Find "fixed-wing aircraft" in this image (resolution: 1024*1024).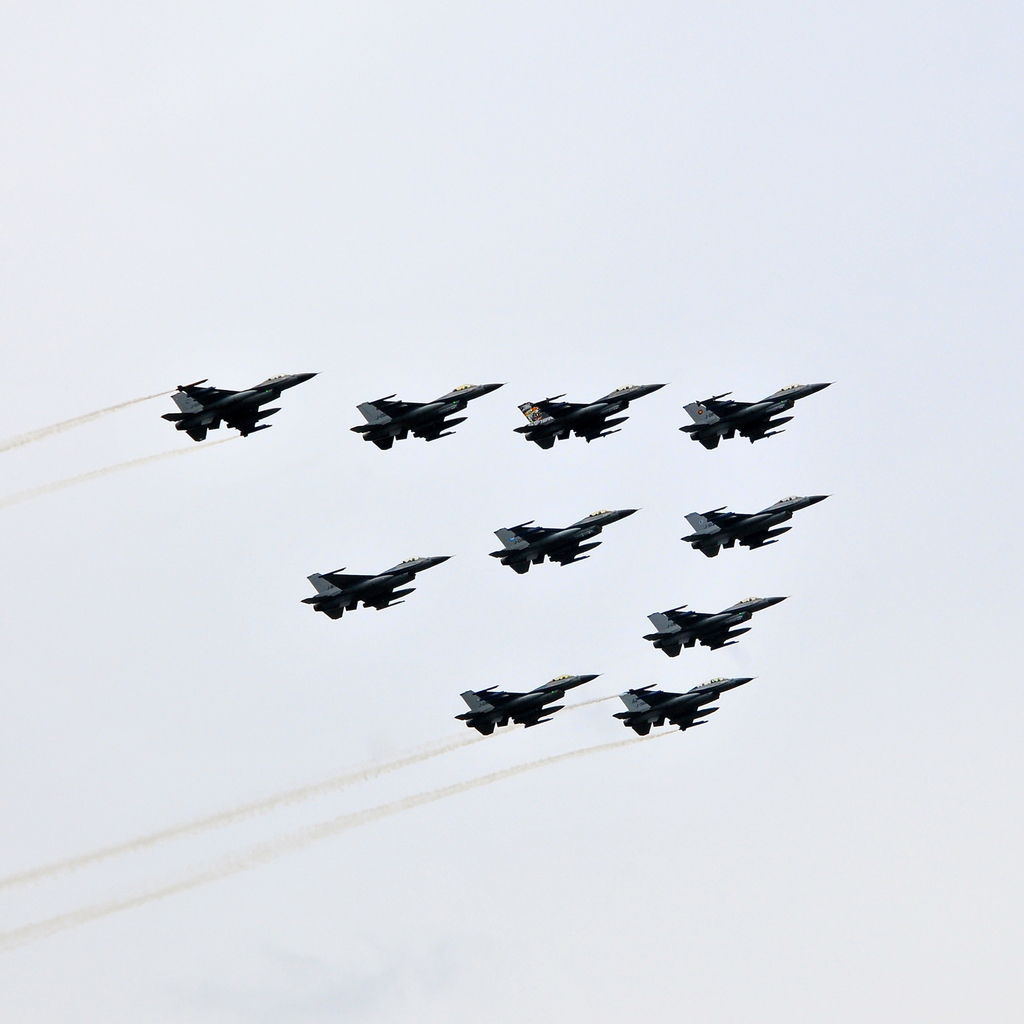
bbox=(679, 375, 831, 451).
